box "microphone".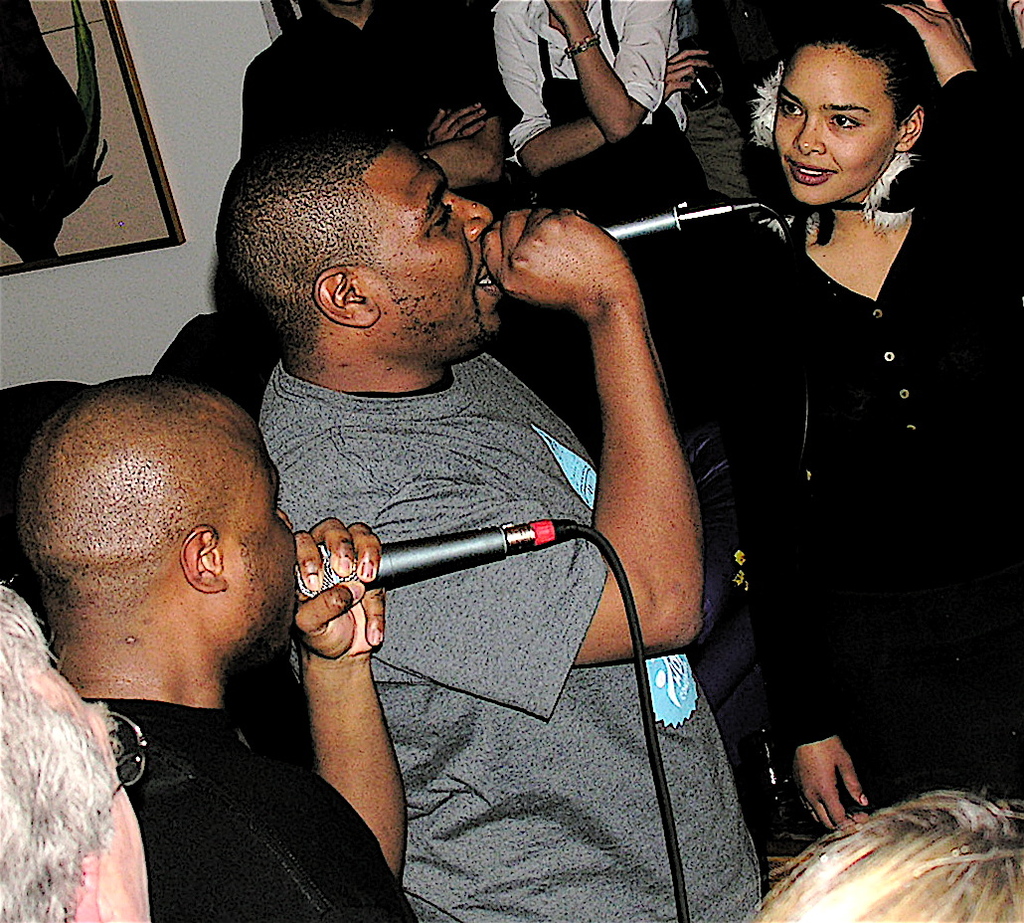
602:195:759:249.
